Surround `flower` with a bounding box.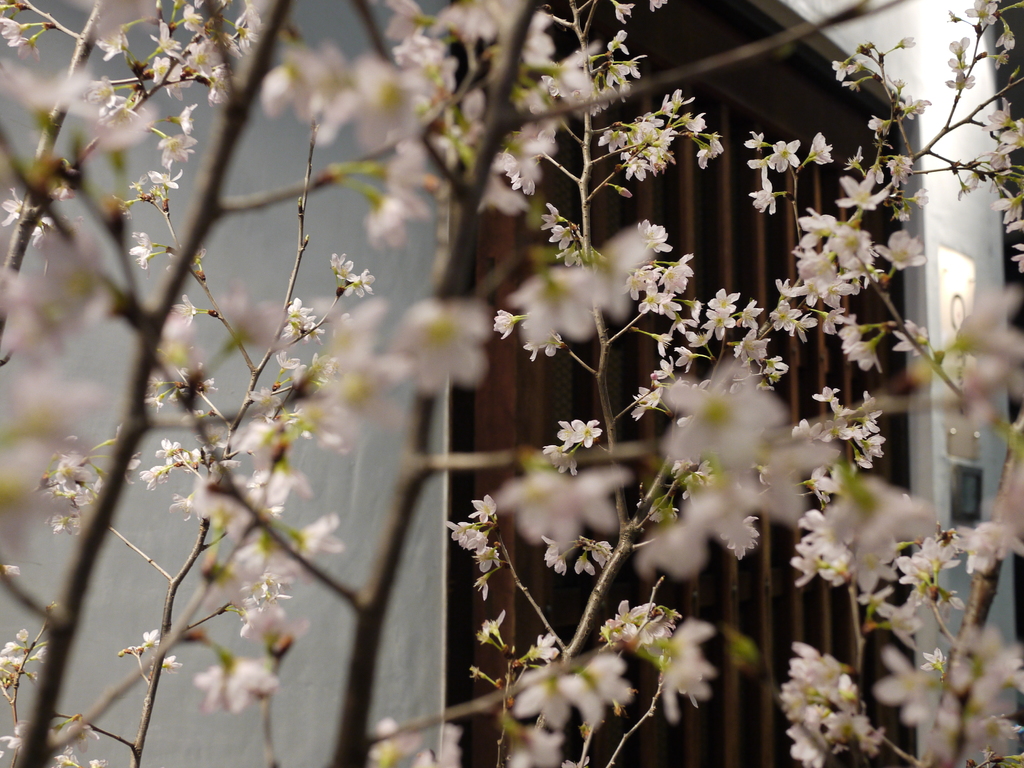
541 536 568 575.
